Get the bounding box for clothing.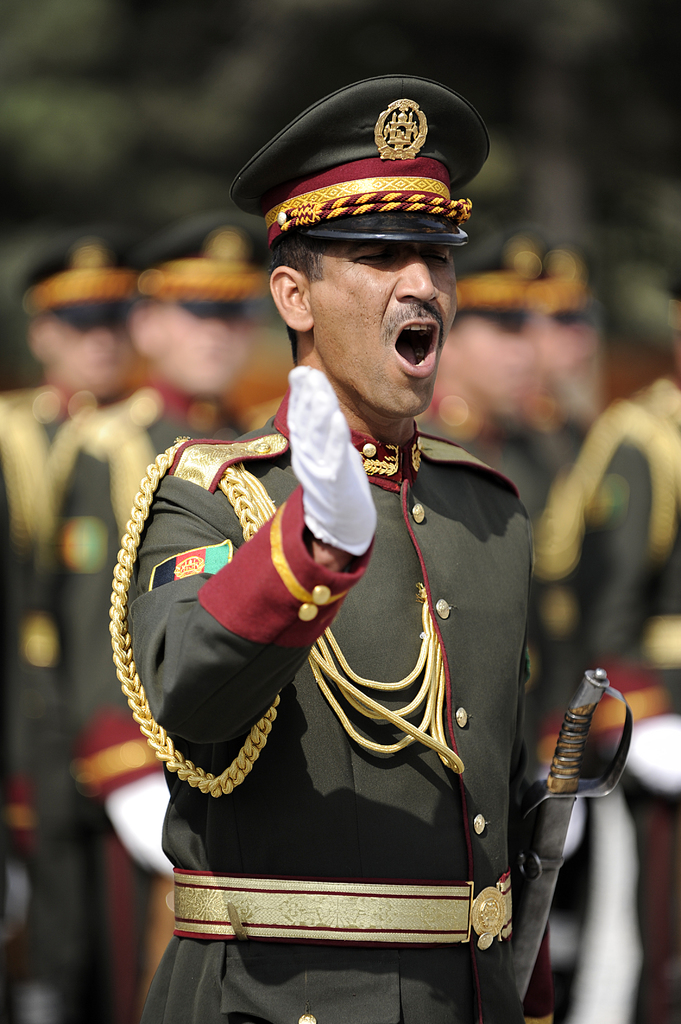
{"left": 0, "top": 382, "right": 135, "bottom": 1023}.
